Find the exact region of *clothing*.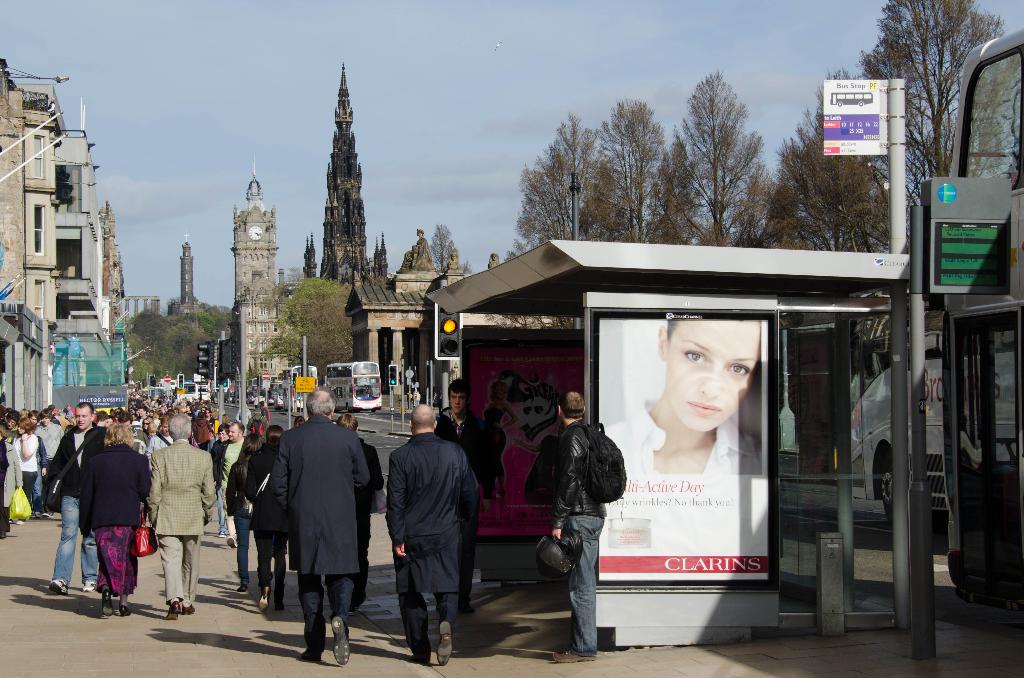
Exact region: box(545, 421, 611, 513).
